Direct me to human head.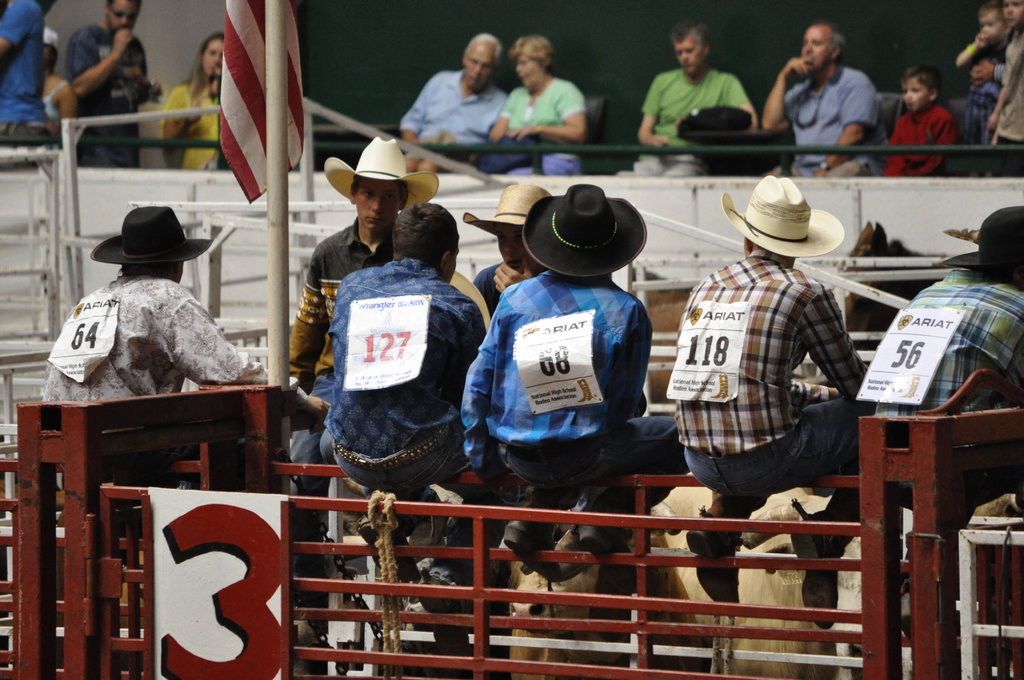
Direction: <box>797,26,846,72</box>.
